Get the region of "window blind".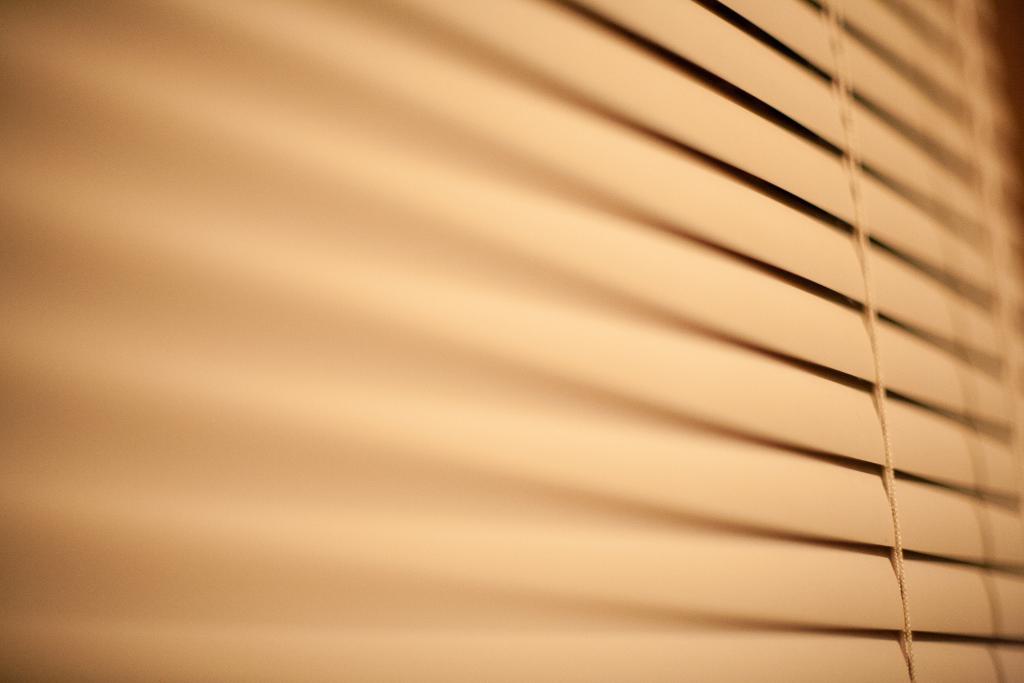
left=0, top=0, right=1023, bottom=682.
